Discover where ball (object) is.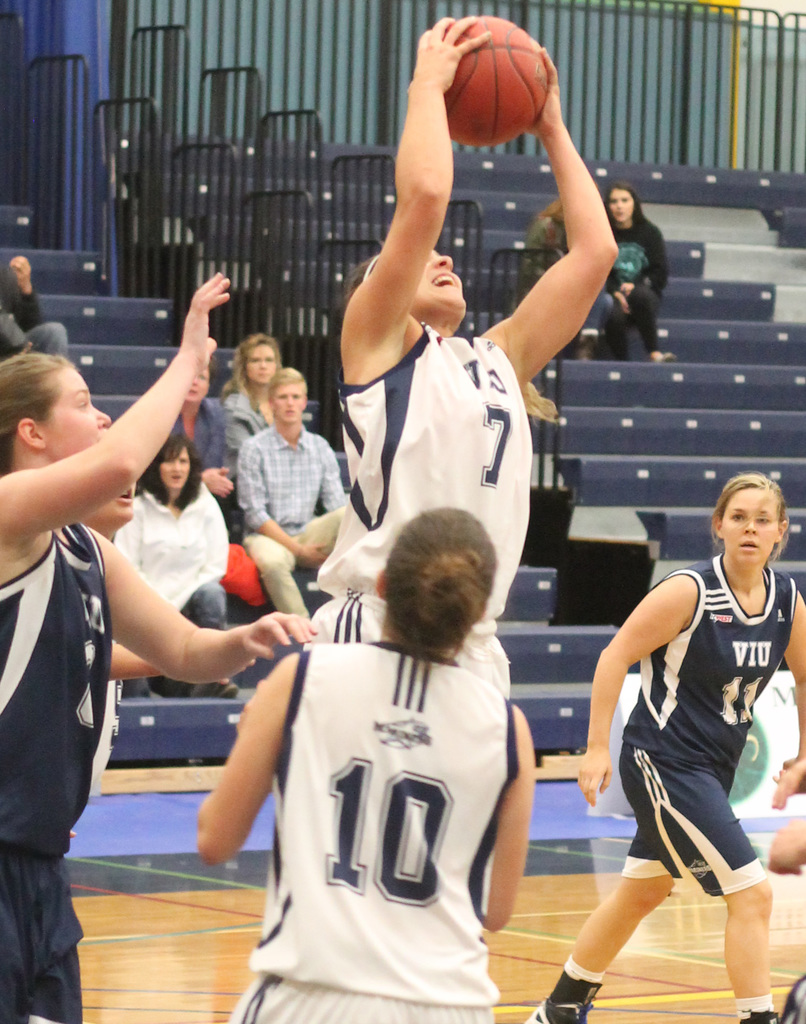
Discovered at Rect(443, 17, 547, 147).
